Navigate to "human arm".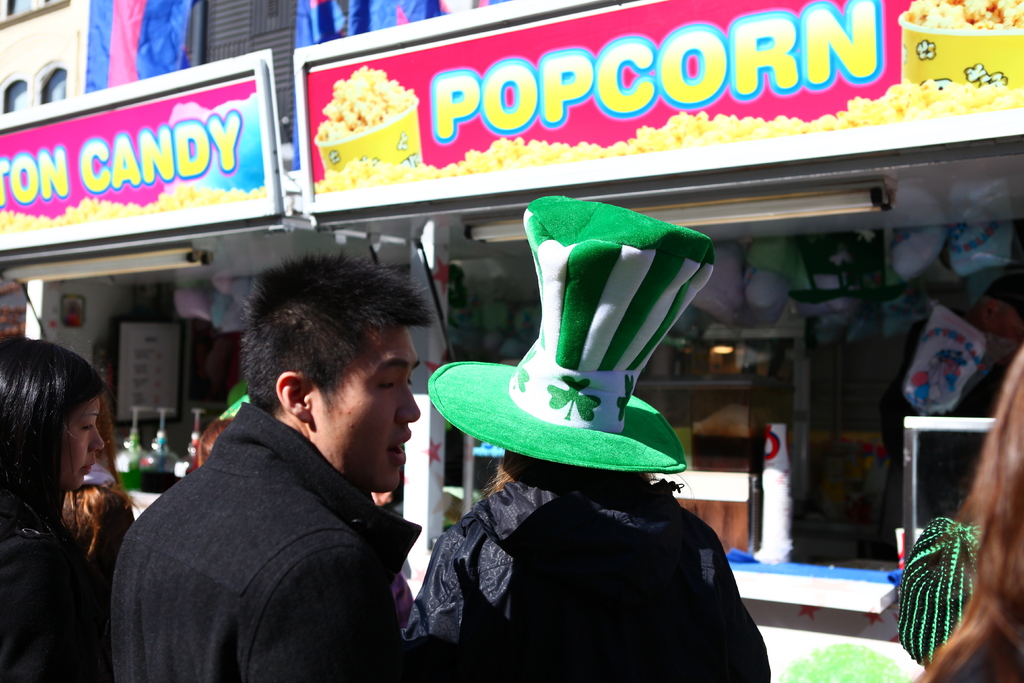
Navigation target: [x1=230, y1=530, x2=401, y2=682].
